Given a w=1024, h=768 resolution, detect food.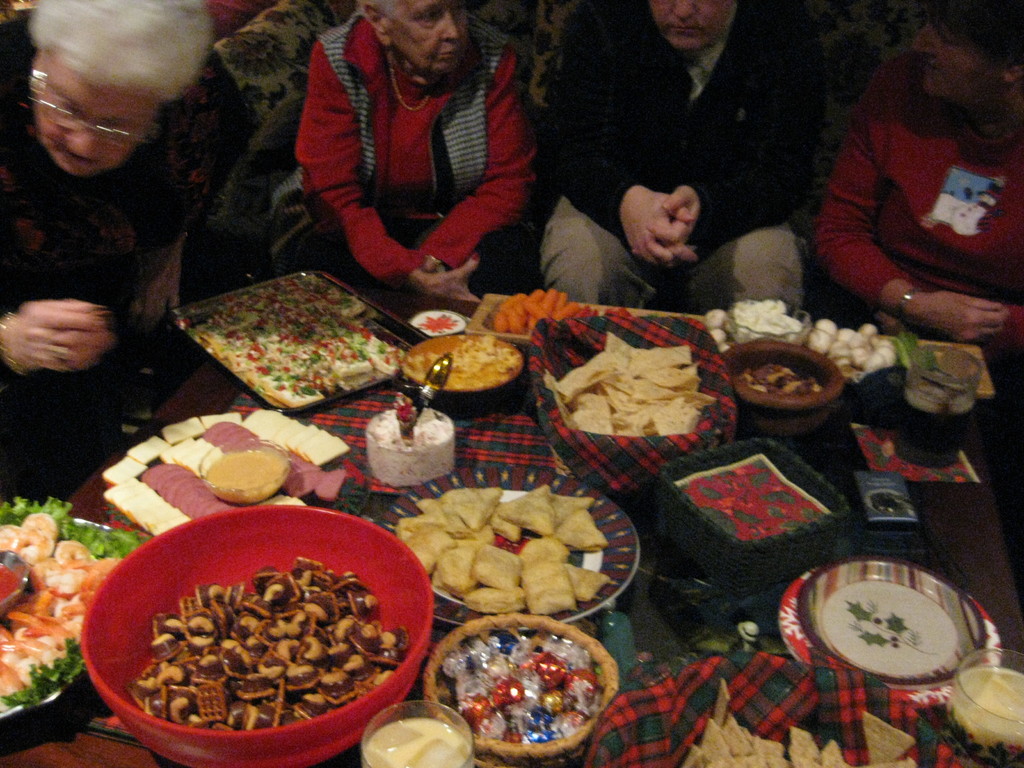
select_region(175, 271, 407, 408).
